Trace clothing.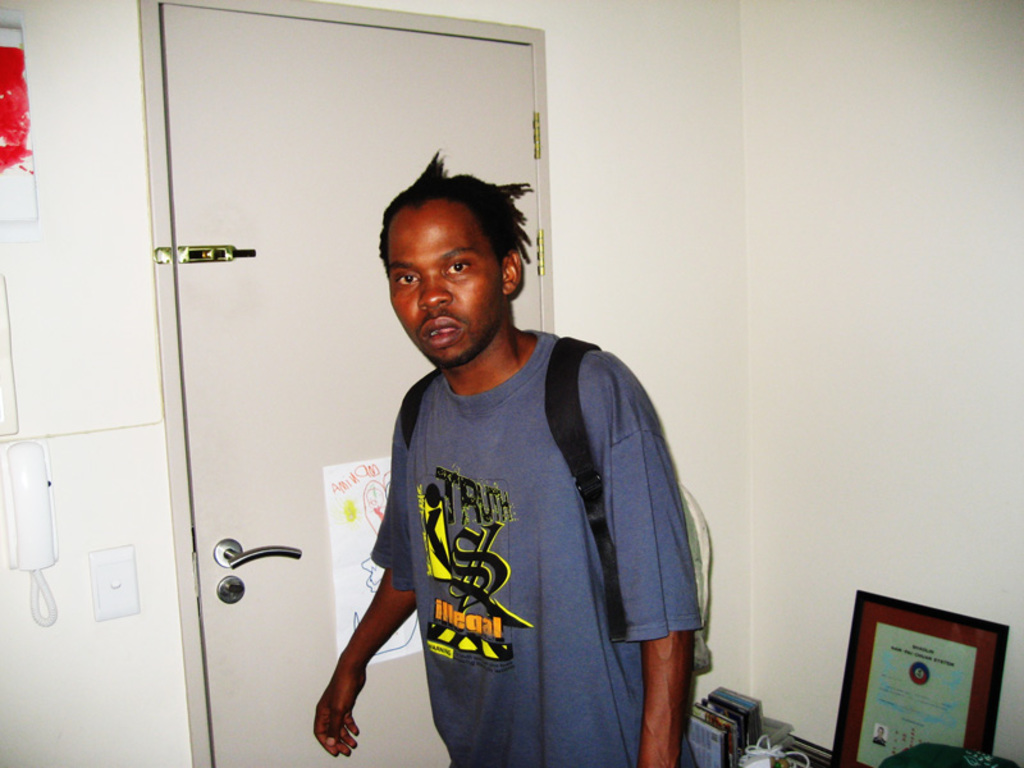
Traced to locate(369, 329, 704, 767).
